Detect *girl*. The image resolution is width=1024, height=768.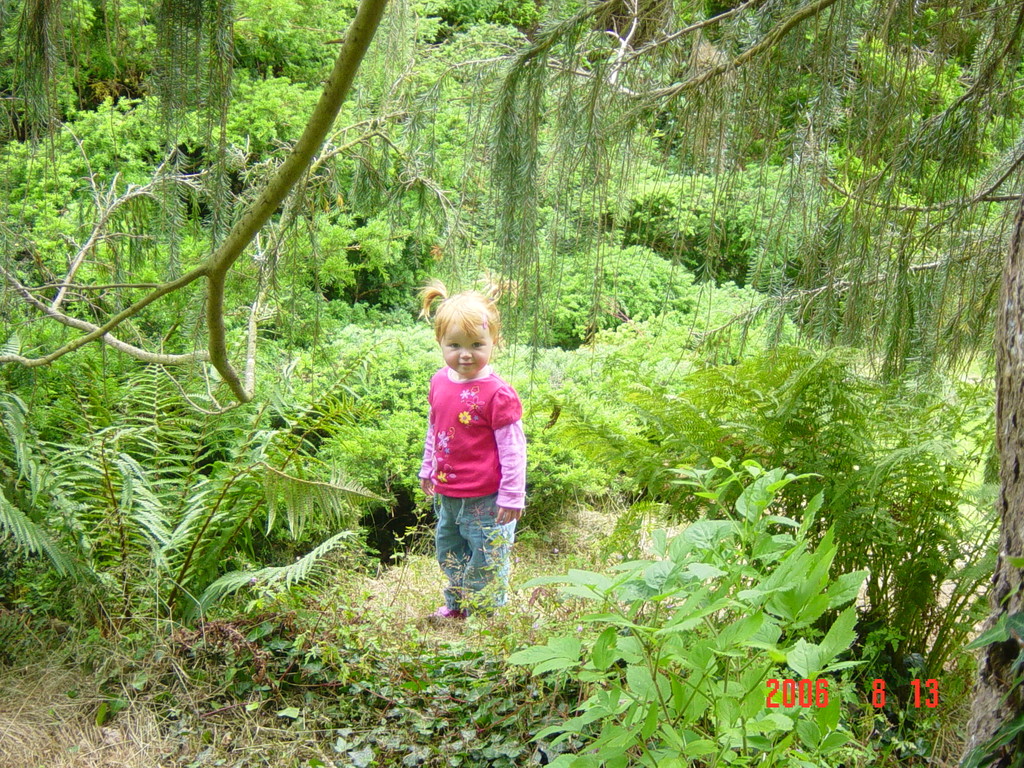
select_region(408, 264, 534, 595).
